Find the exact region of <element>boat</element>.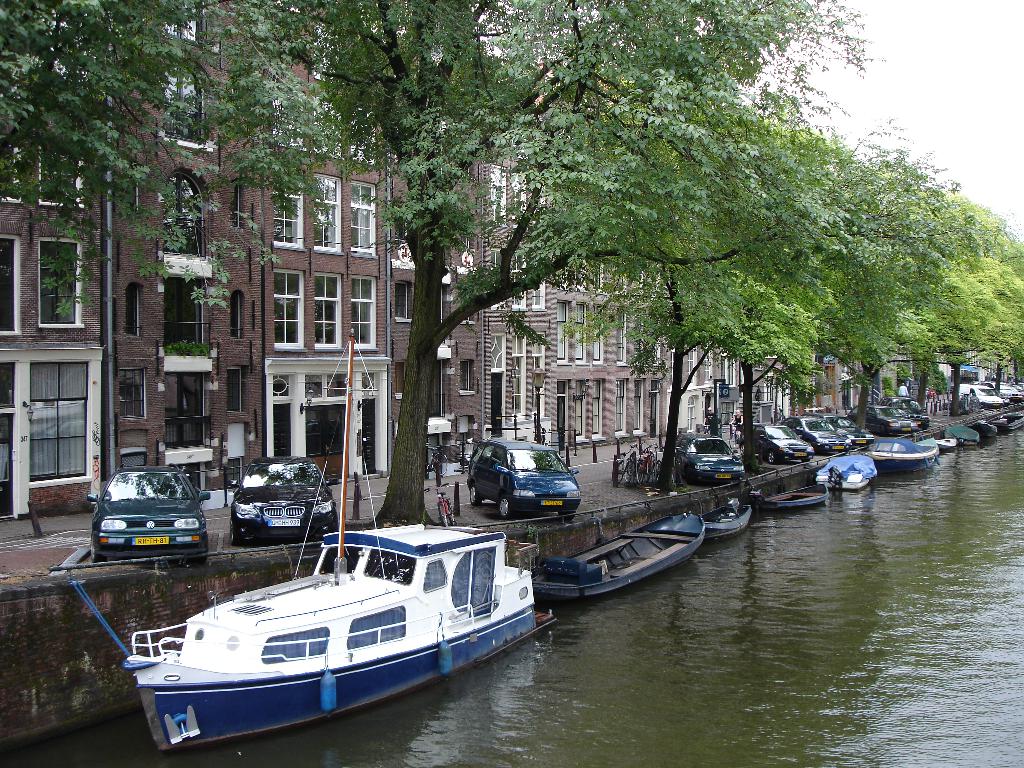
Exact region: region(705, 488, 757, 540).
